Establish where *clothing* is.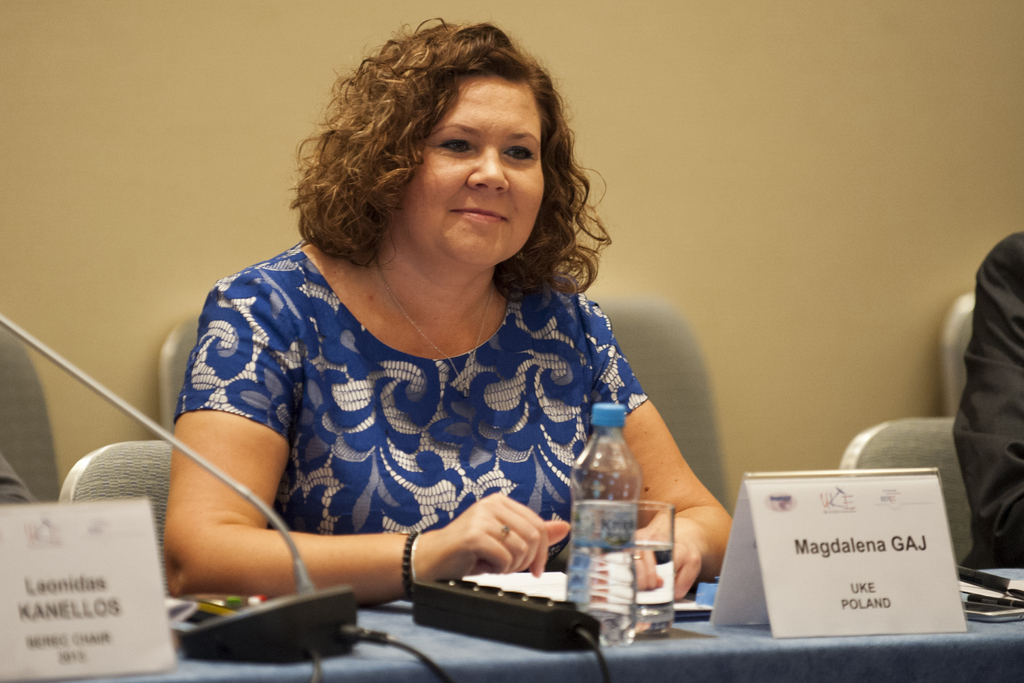
Established at bbox=[940, 233, 1023, 563].
